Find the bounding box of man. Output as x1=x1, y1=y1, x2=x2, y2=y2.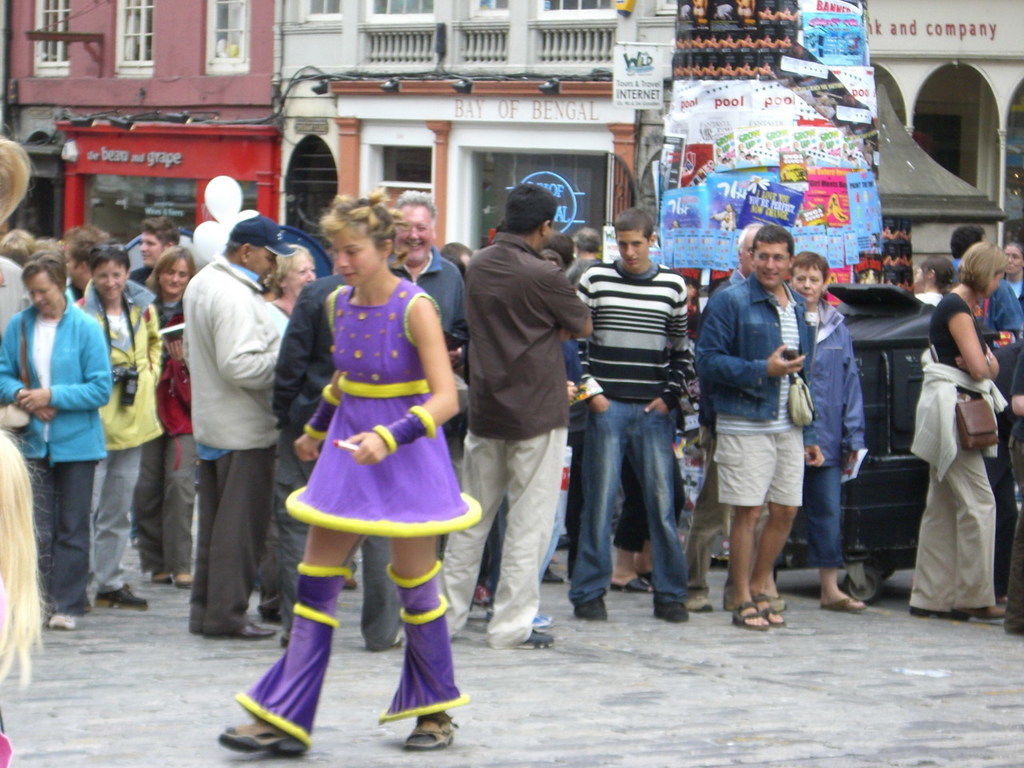
x1=690, y1=224, x2=802, y2=625.
